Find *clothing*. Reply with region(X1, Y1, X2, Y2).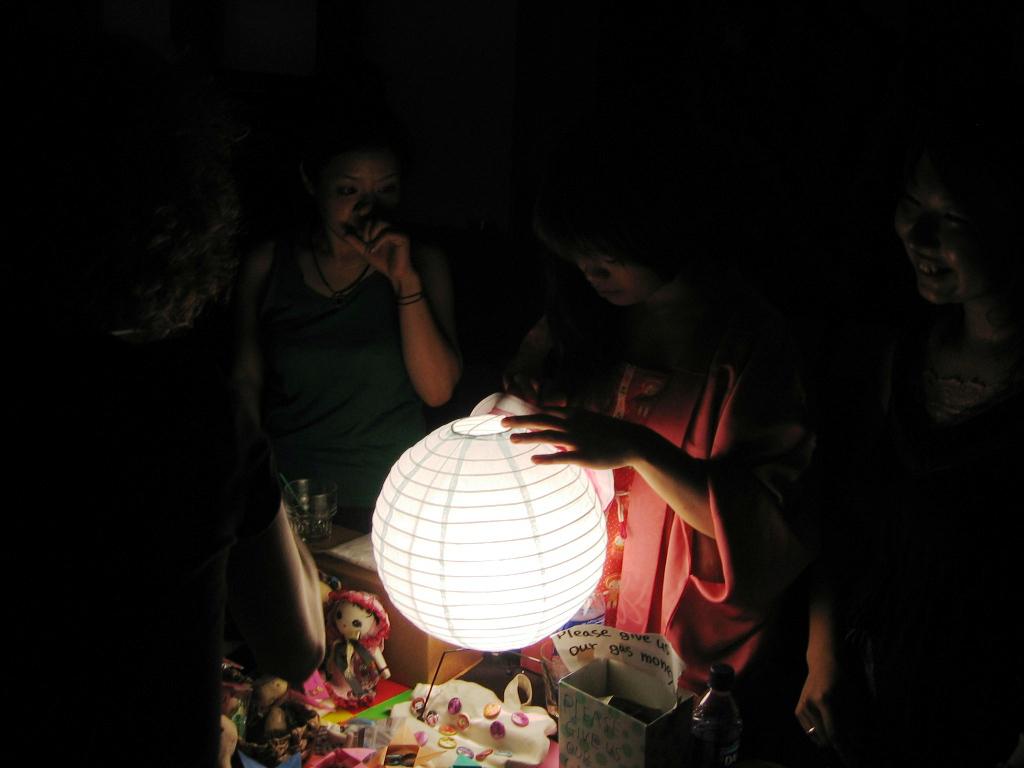
region(583, 334, 812, 746).
